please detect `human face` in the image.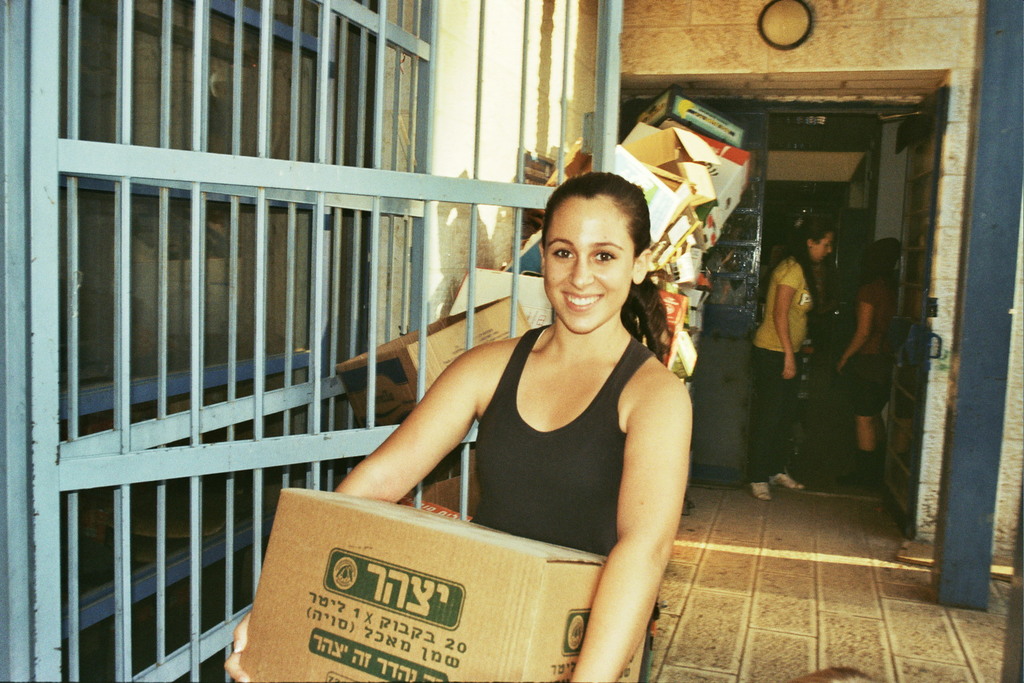
{"x1": 539, "y1": 193, "x2": 626, "y2": 340}.
